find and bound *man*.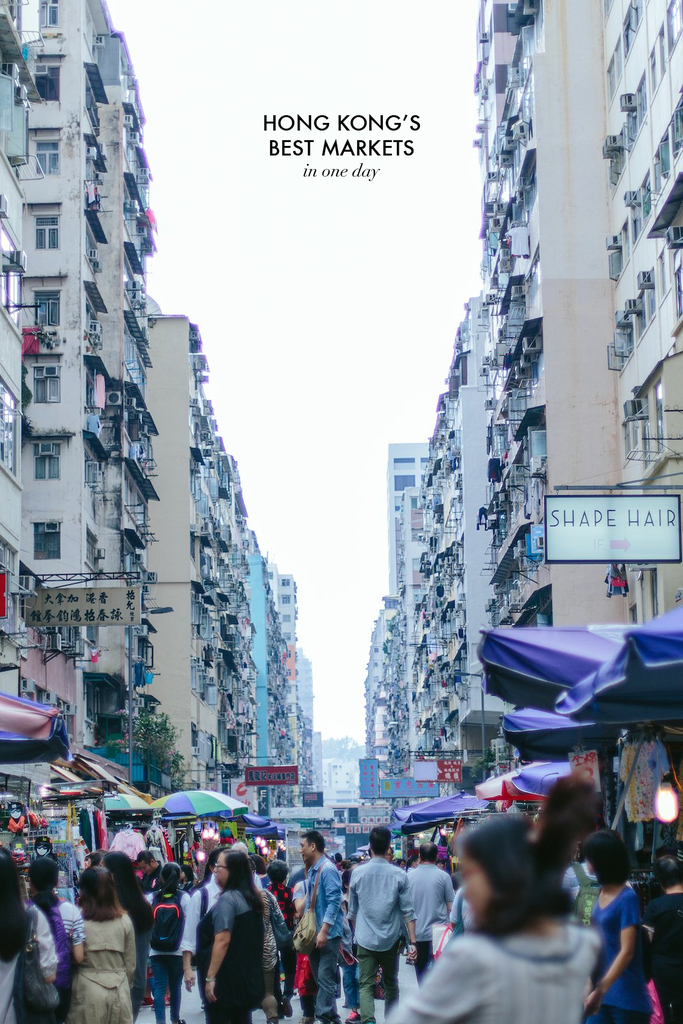
Bound: 138 851 159 1005.
